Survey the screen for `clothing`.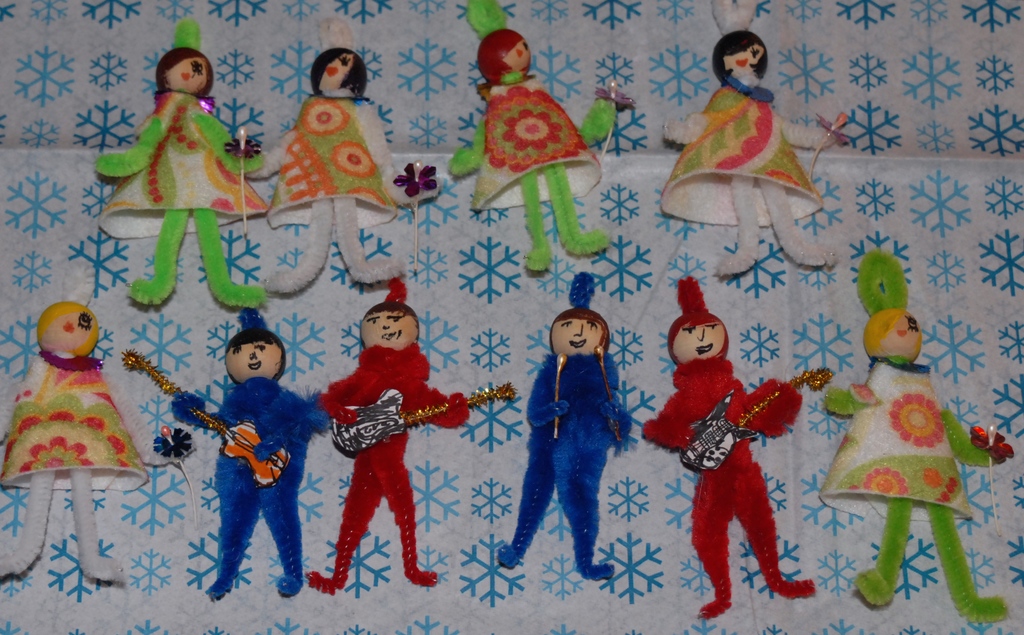
Survey found: Rect(93, 92, 273, 243).
